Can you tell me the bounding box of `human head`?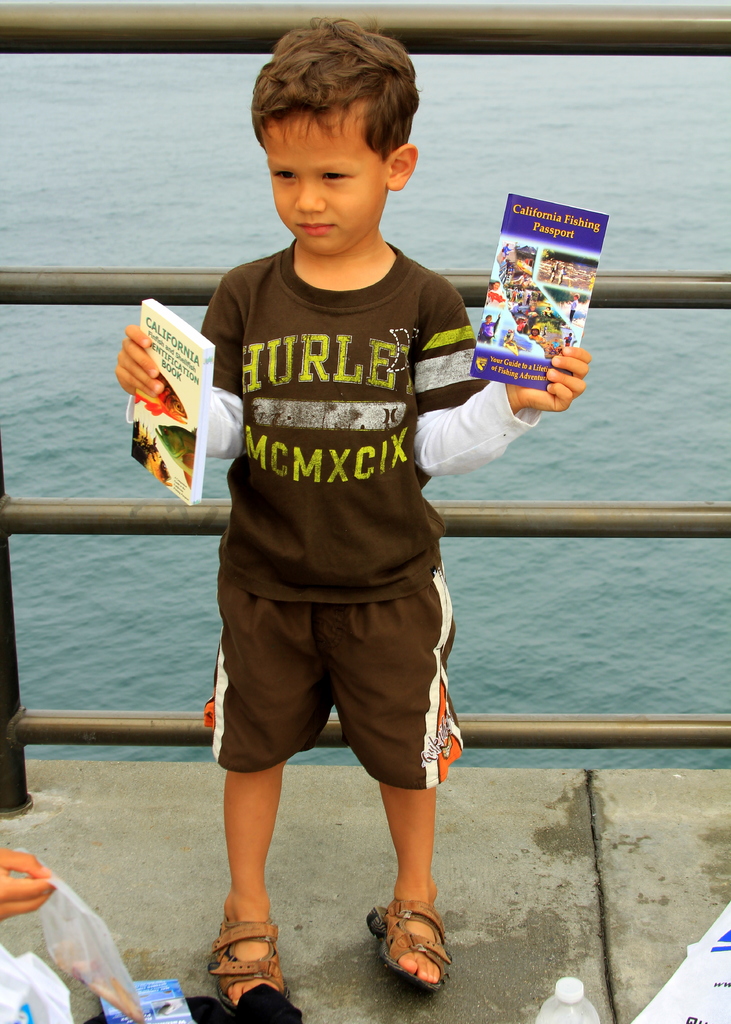
(251,11,424,256).
